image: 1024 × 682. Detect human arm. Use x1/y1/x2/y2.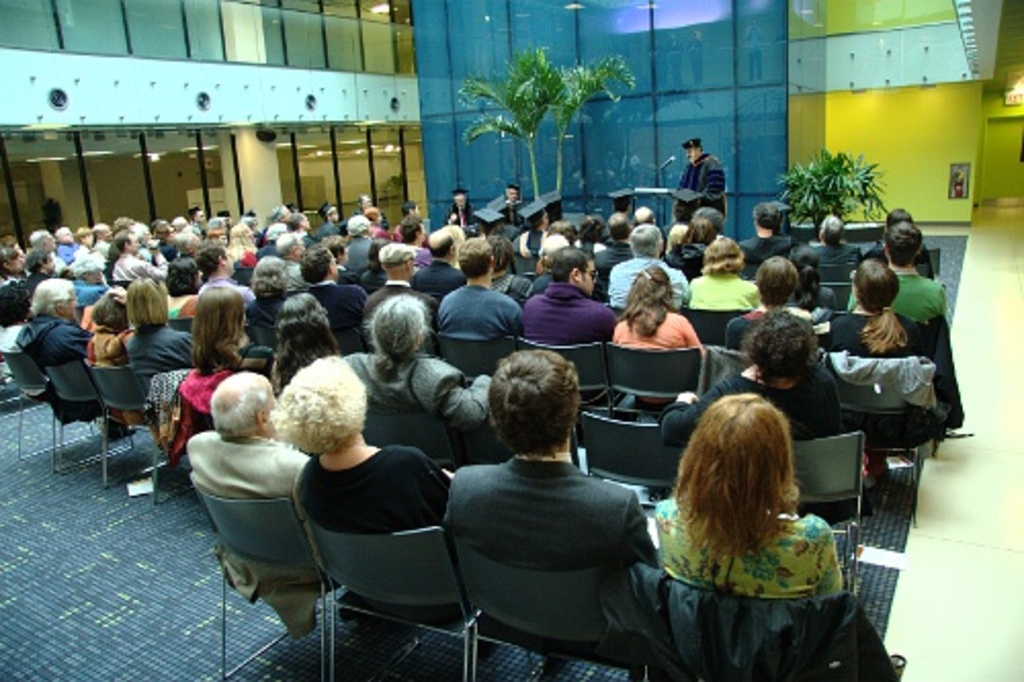
109/334/131/363.
